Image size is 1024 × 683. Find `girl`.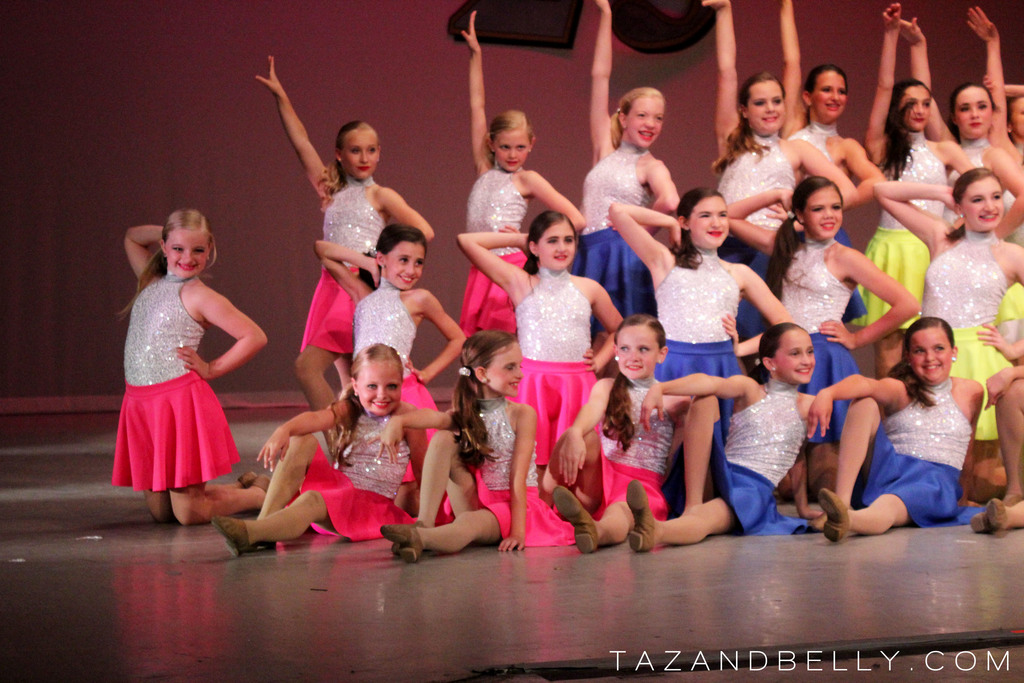
bbox=(316, 220, 471, 436).
